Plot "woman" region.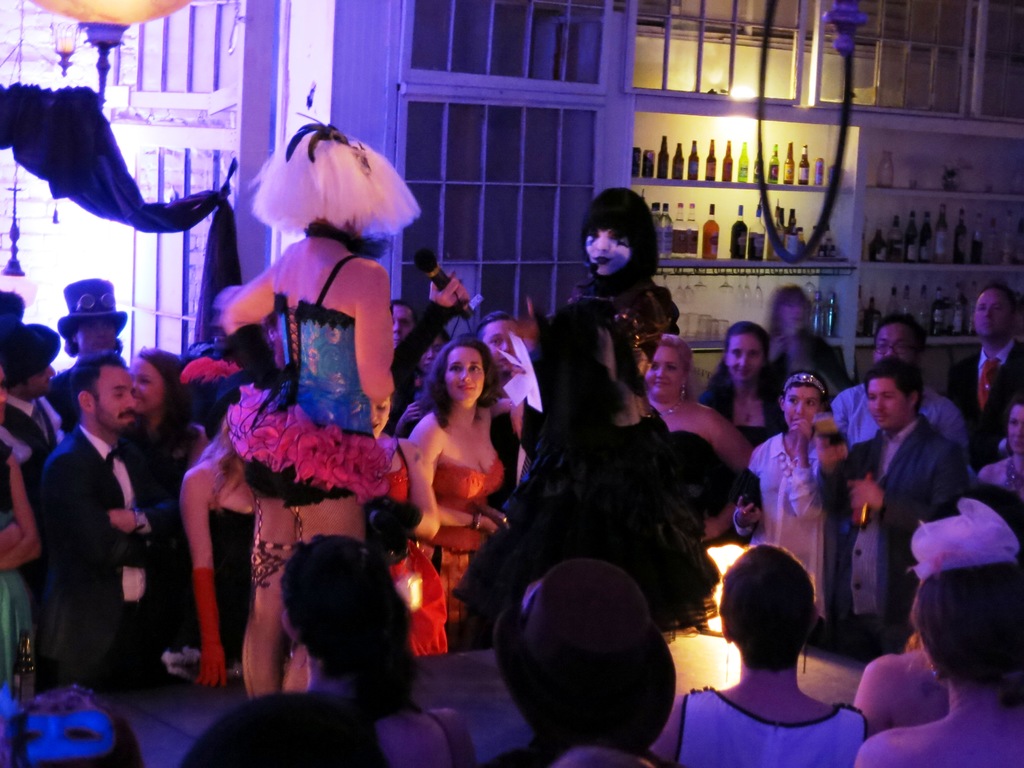
Plotted at [left=0, top=363, right=37, bottom=700].
